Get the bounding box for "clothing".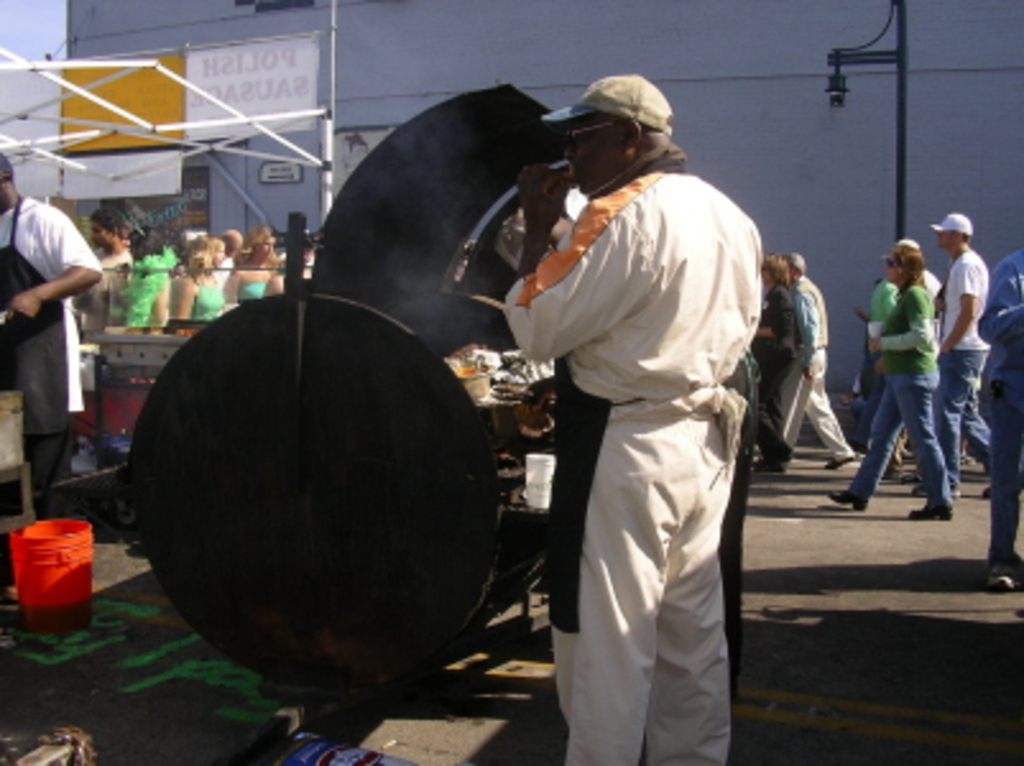
select_region(850, 283, 955, 513).
